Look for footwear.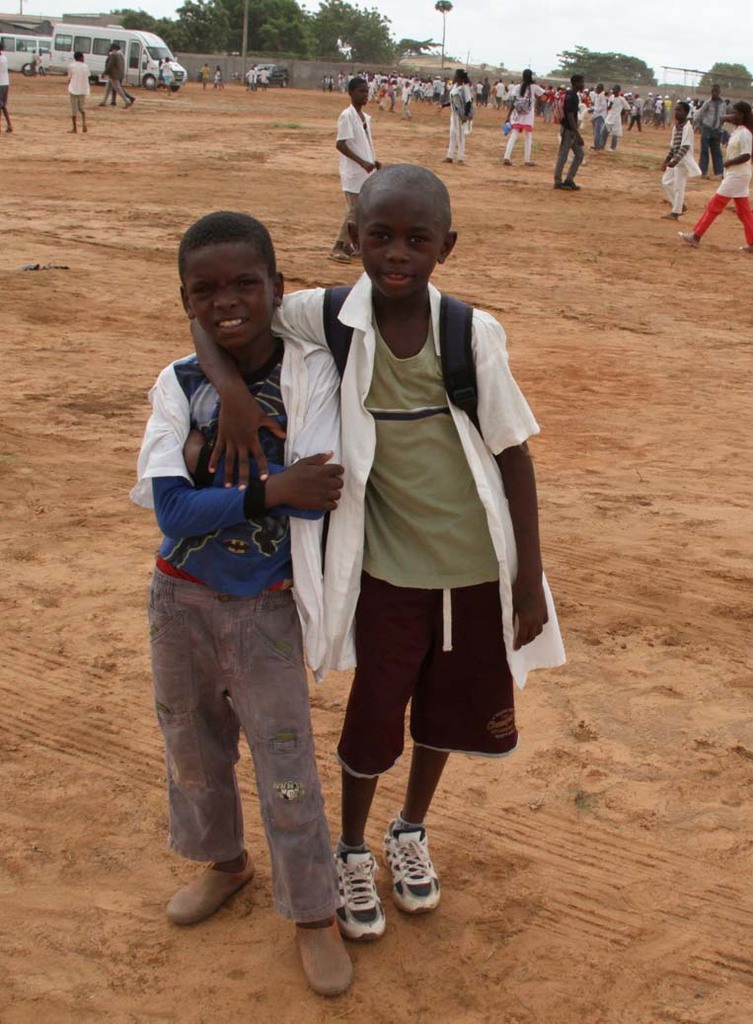
Found: (604,146,613,155).
